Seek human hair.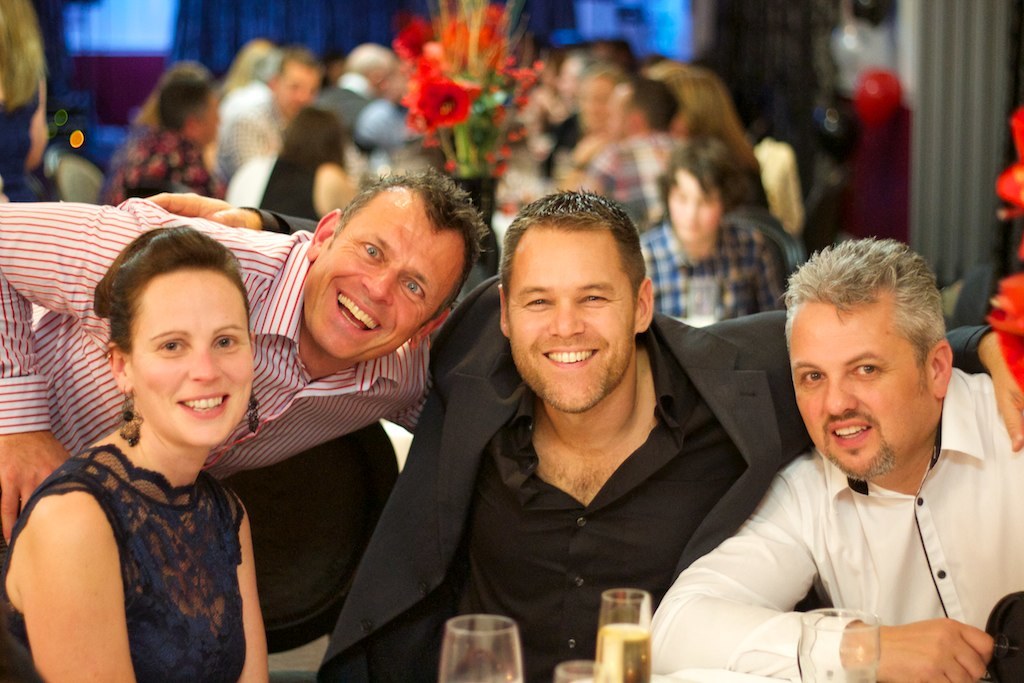
<bbox>621, 74, 682, 133</bbox>.
